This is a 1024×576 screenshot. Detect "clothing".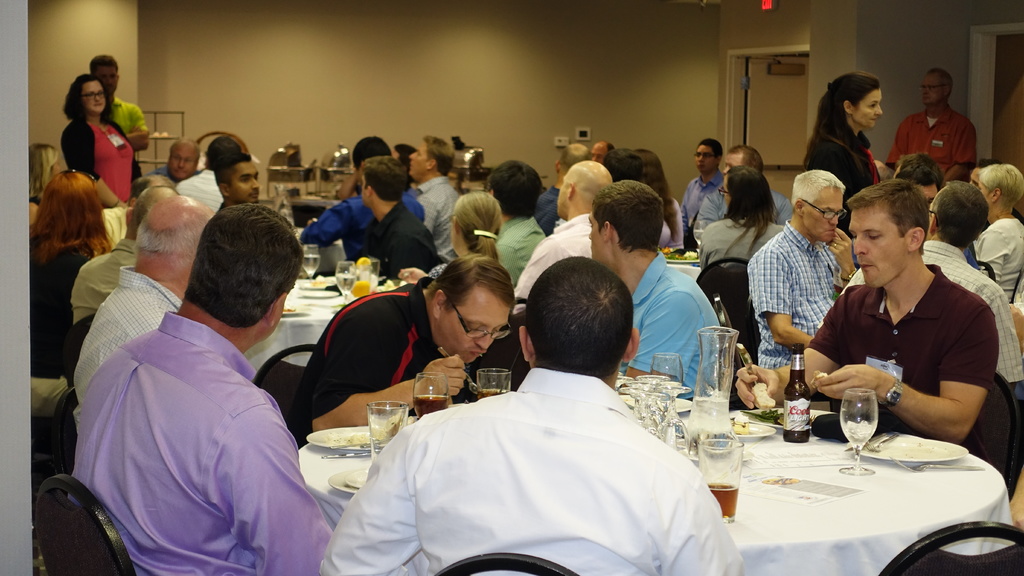
(x1=974, y1=220, x2=1023, y2=303).
